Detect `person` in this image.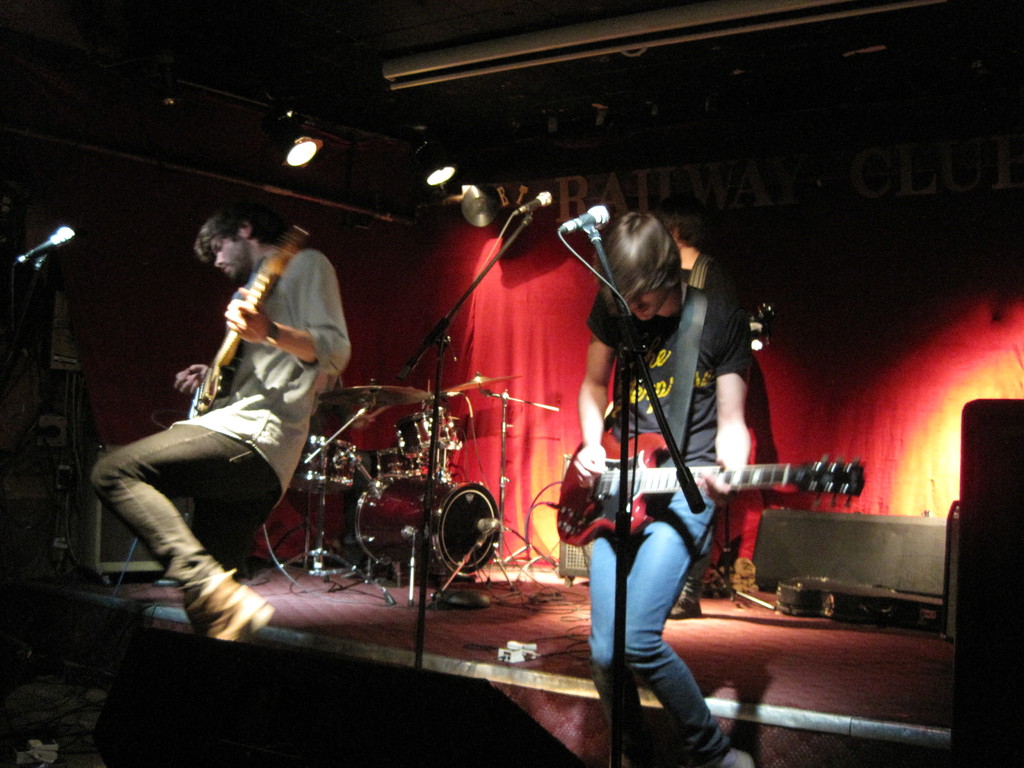
Detection: l=573, t=206, r=792, b=753.
